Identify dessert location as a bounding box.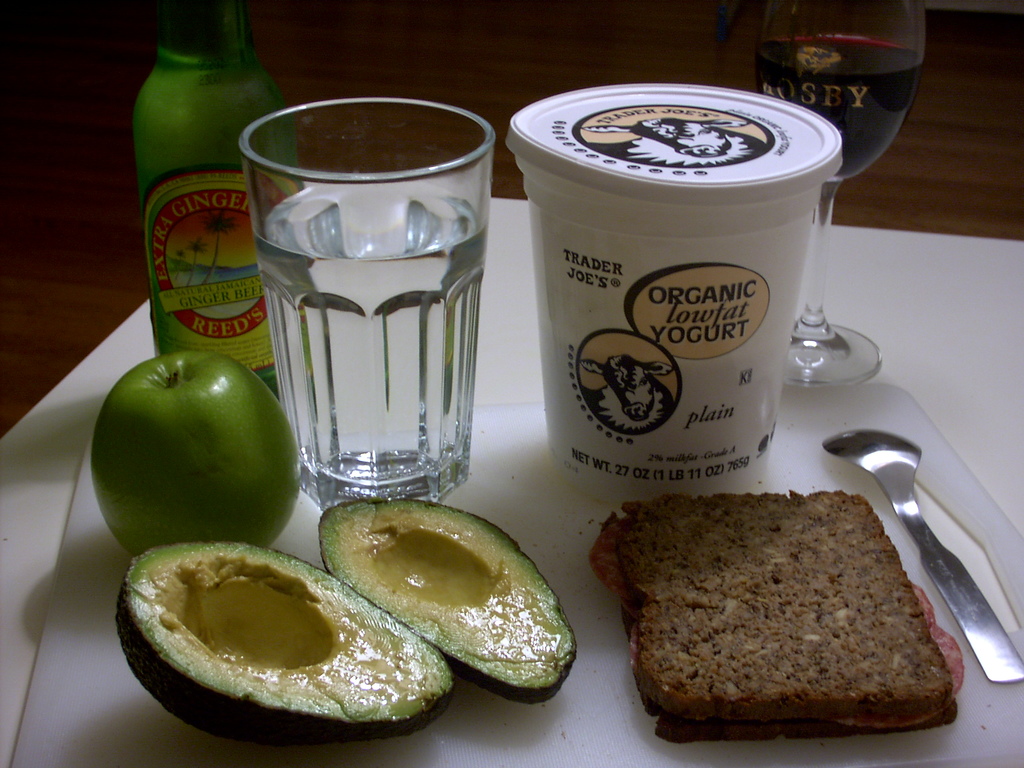
x1=596 y1=485 x2=963 y2=754.
